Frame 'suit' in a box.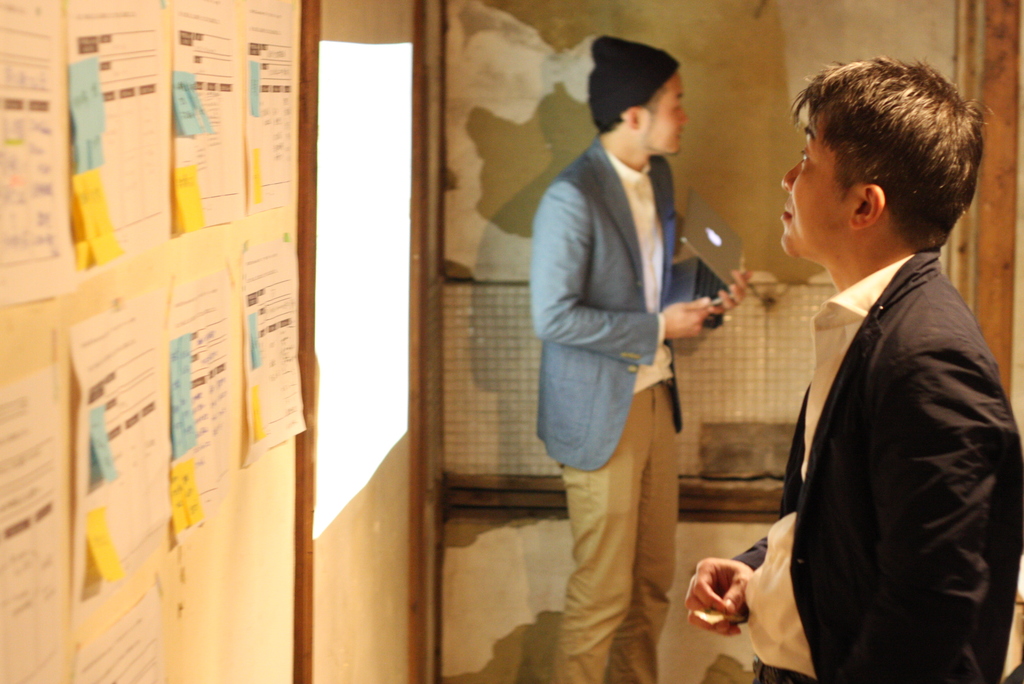
(534,131,720,683).
